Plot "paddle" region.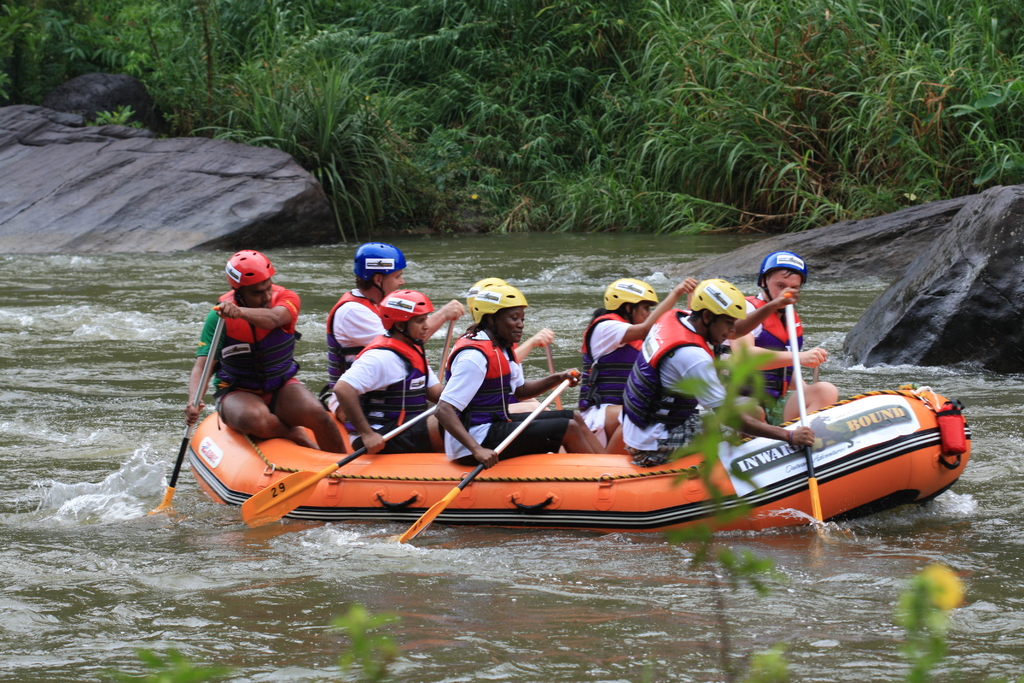
Plotted at select_region(152, 305, 228, 516).
